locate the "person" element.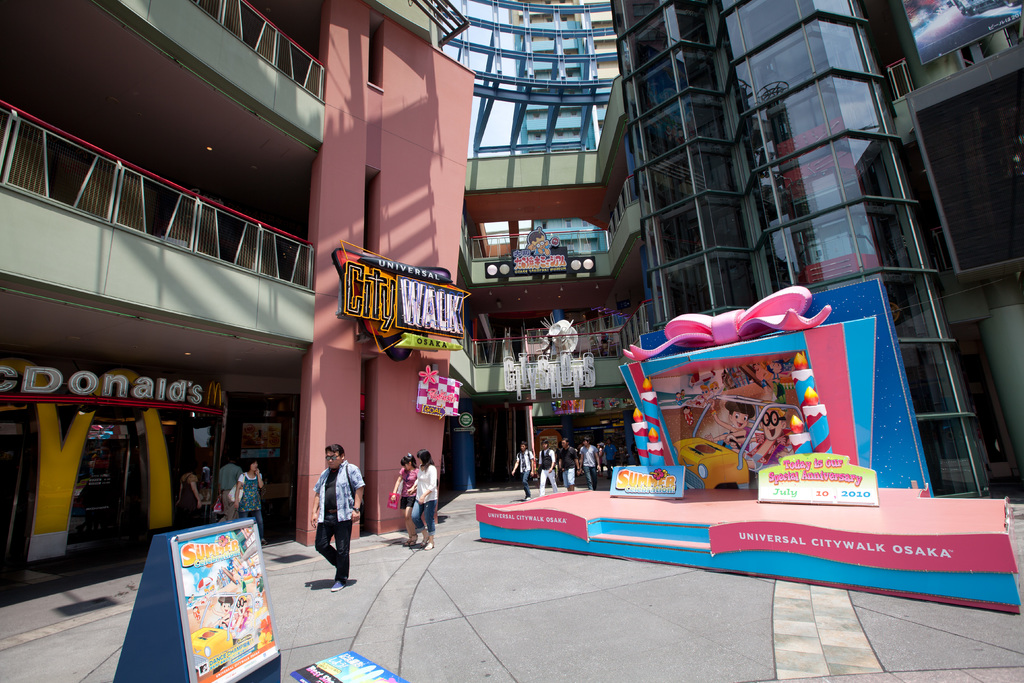
Element bbox: <box>311,448,362,584</box>.
